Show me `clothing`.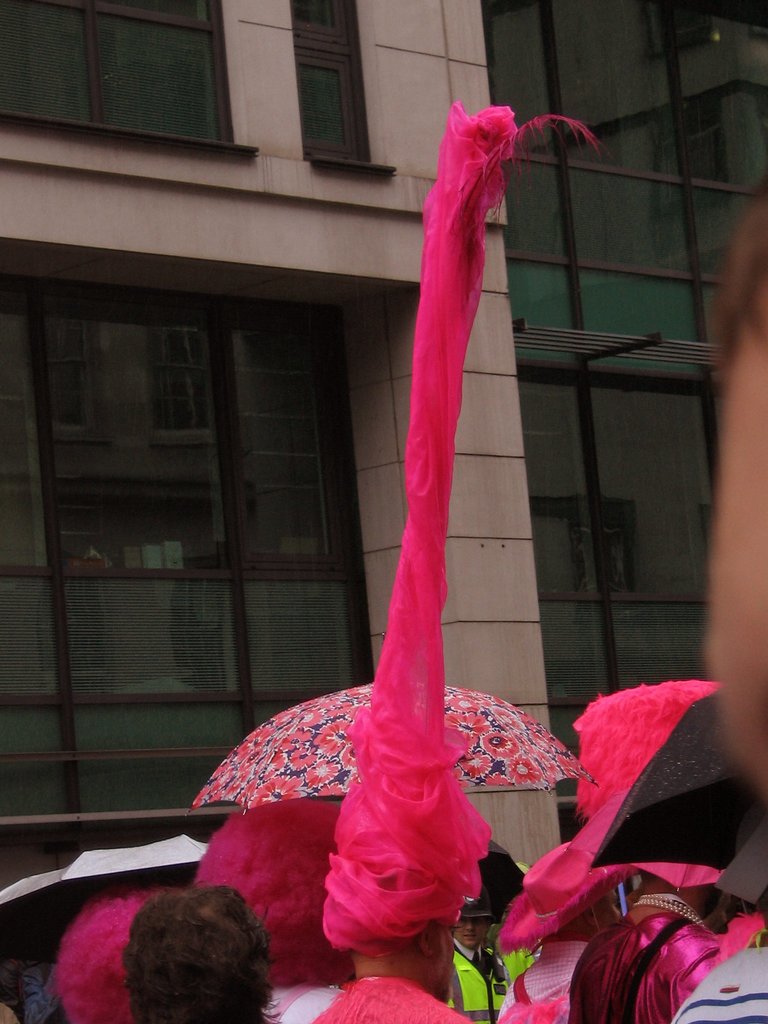
`clothing` is here: box=[269, 985, 350, 1023].
